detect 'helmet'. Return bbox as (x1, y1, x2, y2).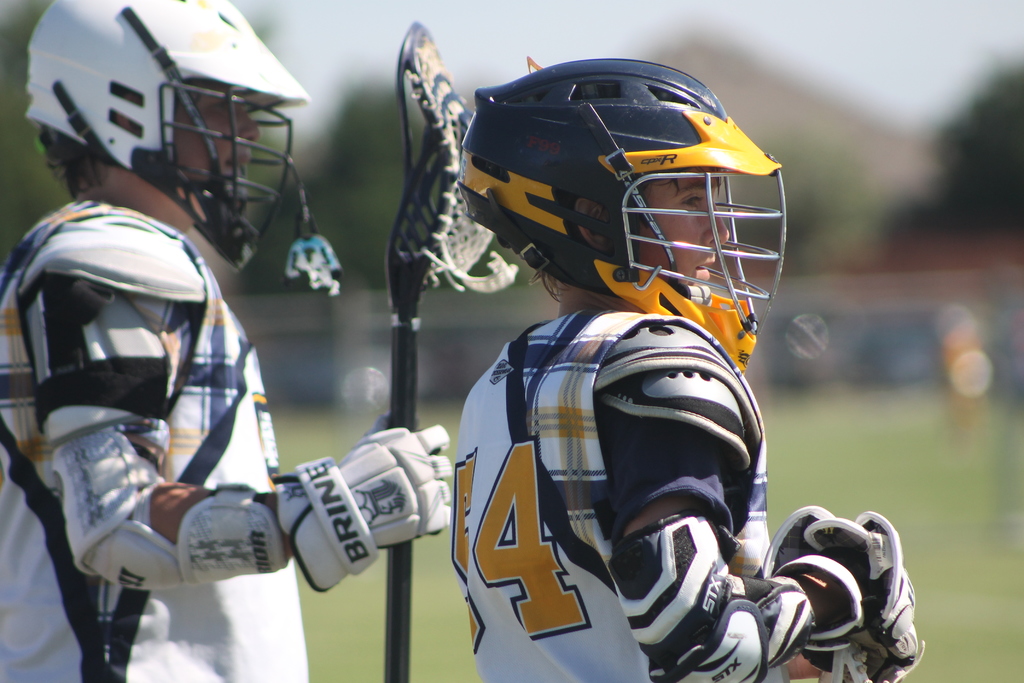
(35, 0, 318, 275).
